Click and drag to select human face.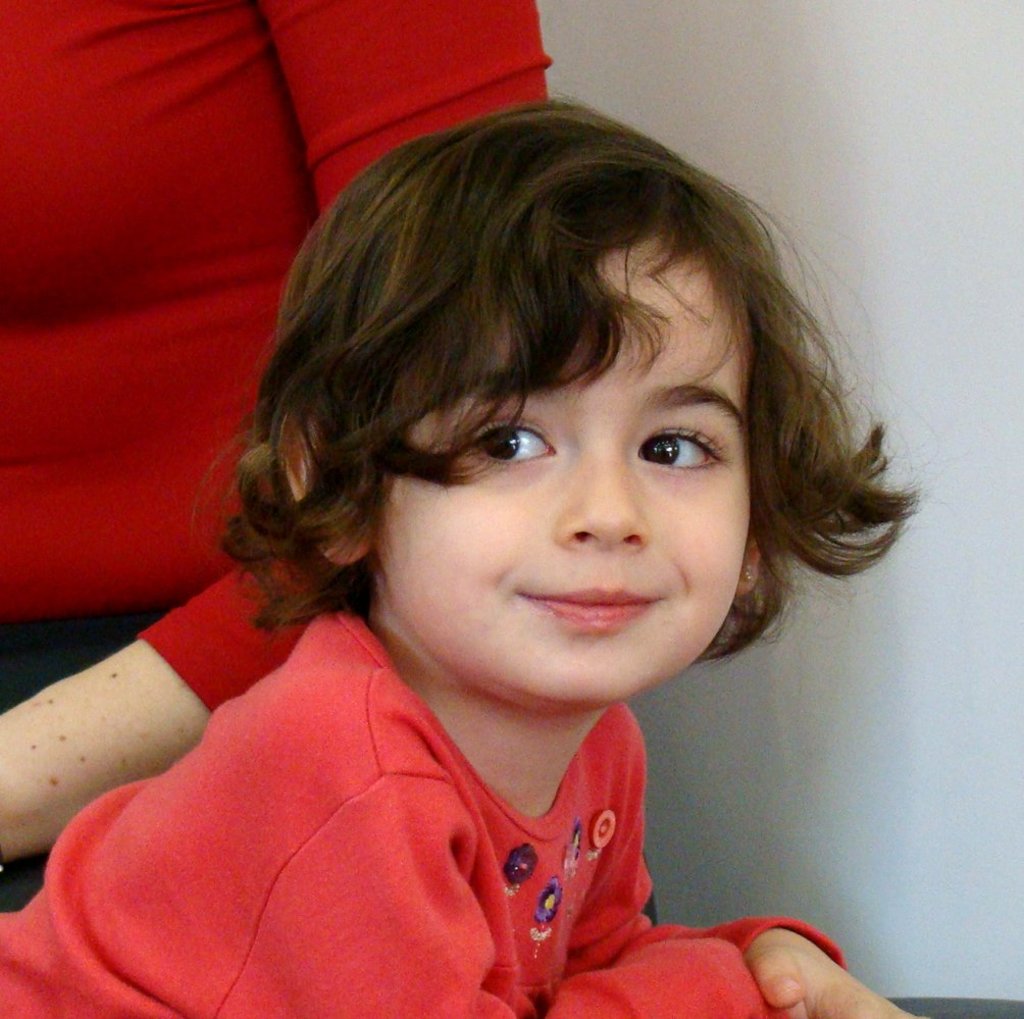
Selection: 373 243 753 707.
